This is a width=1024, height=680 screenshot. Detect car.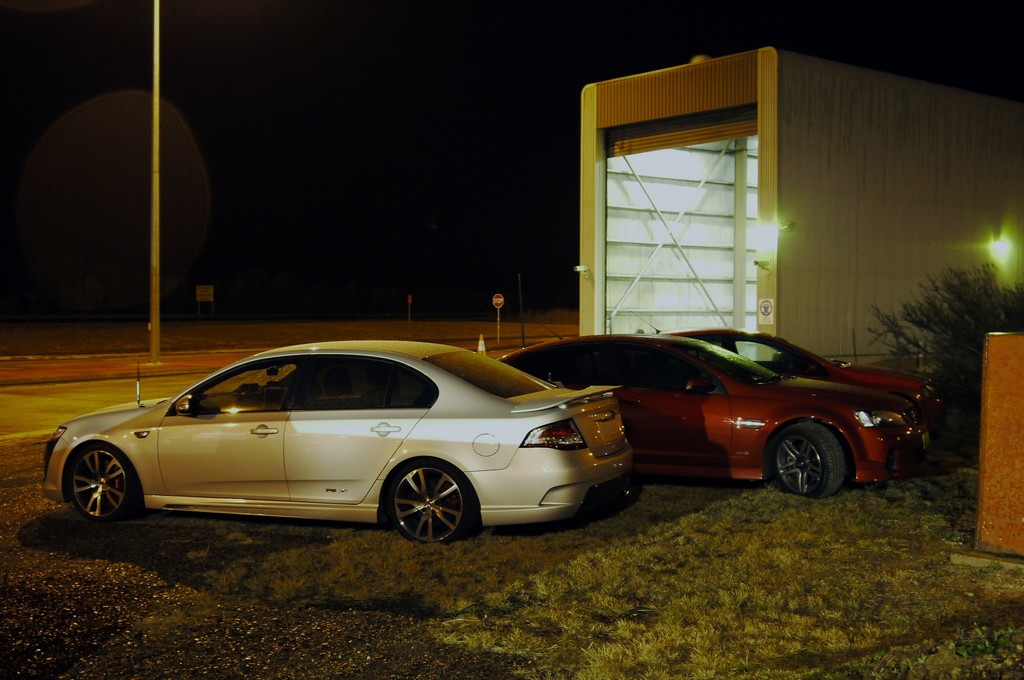
left=492, top=321, right=934, bottom=494.
